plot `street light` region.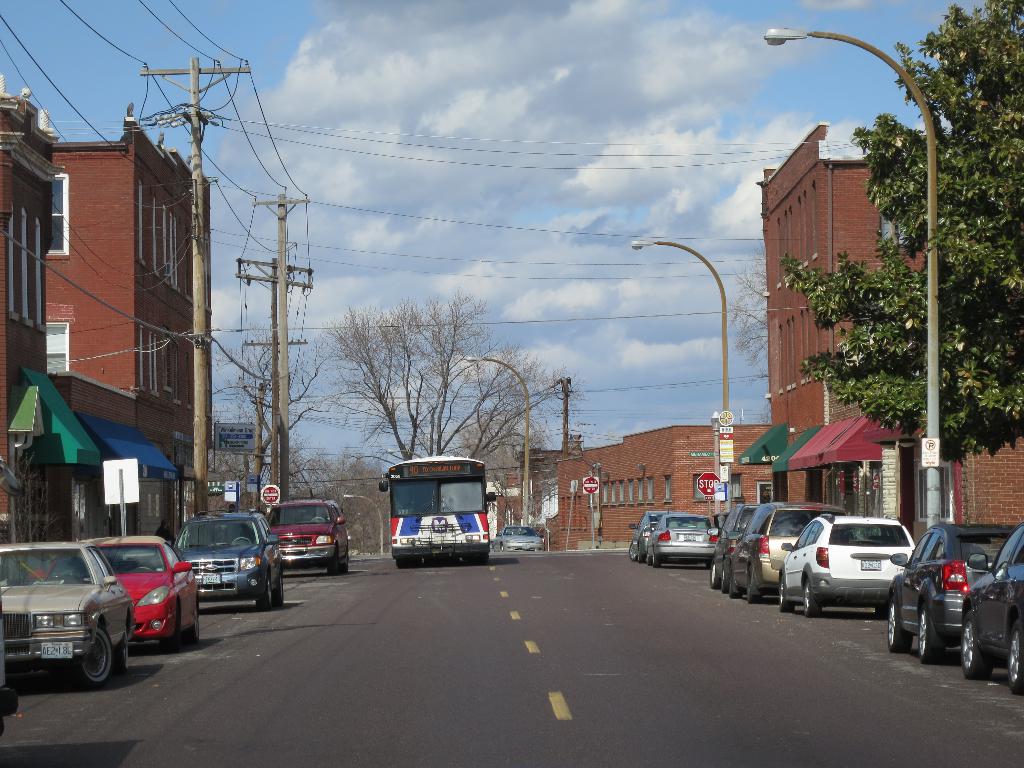
Plotted at {"left": 631, "top": 236, "right": 730, "bottom": 522}.
